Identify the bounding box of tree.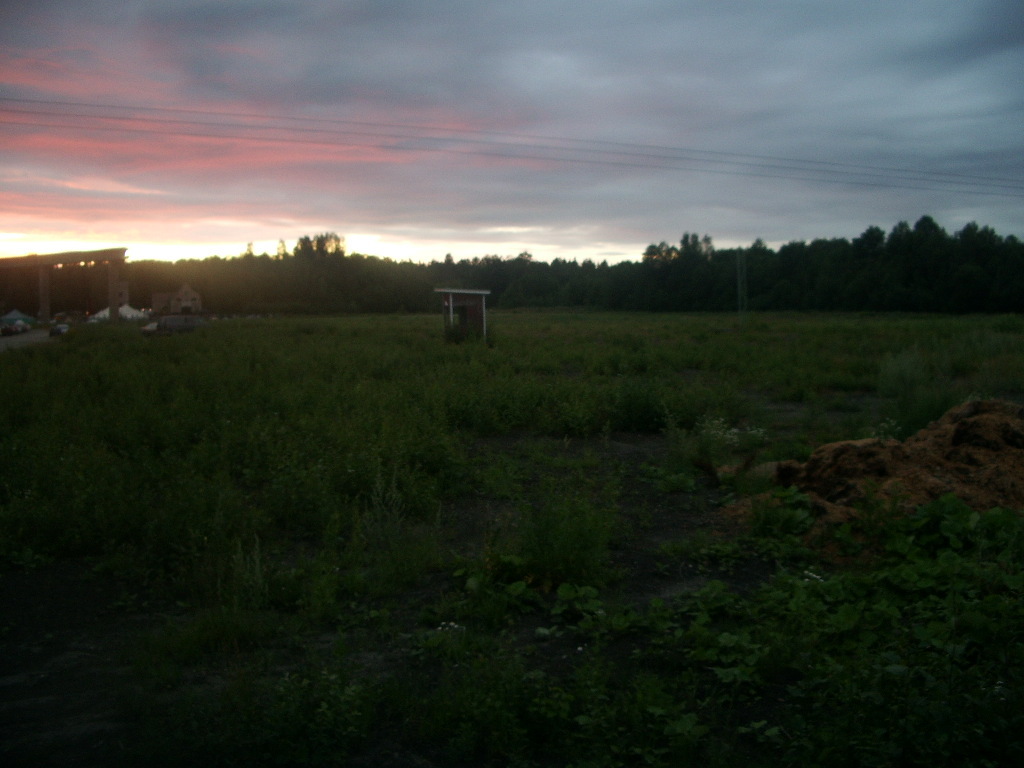
<bbox>780, 228, 865, 285</bbox>.
